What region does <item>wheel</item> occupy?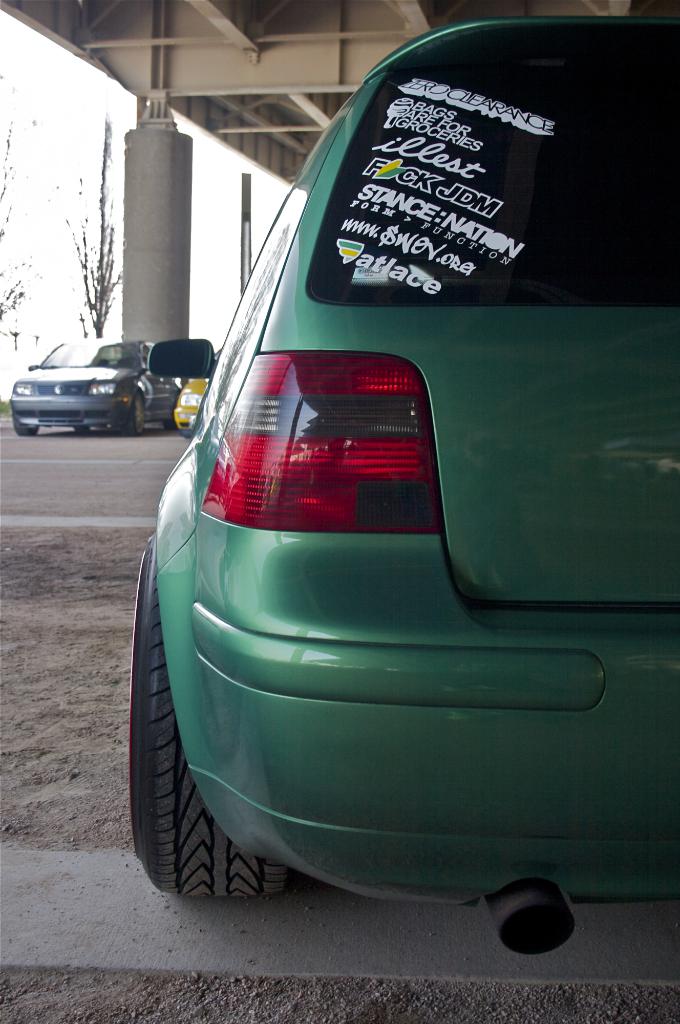
(123,403,147,433).
